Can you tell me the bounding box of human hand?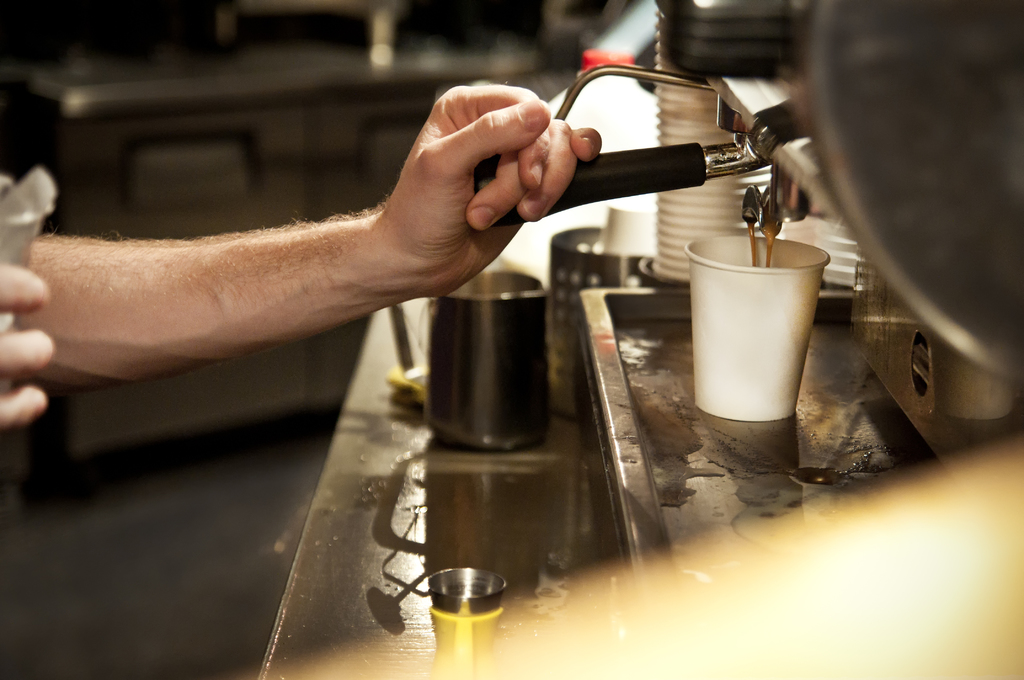
x1=0 y1=260 x2=58 y2=426.
